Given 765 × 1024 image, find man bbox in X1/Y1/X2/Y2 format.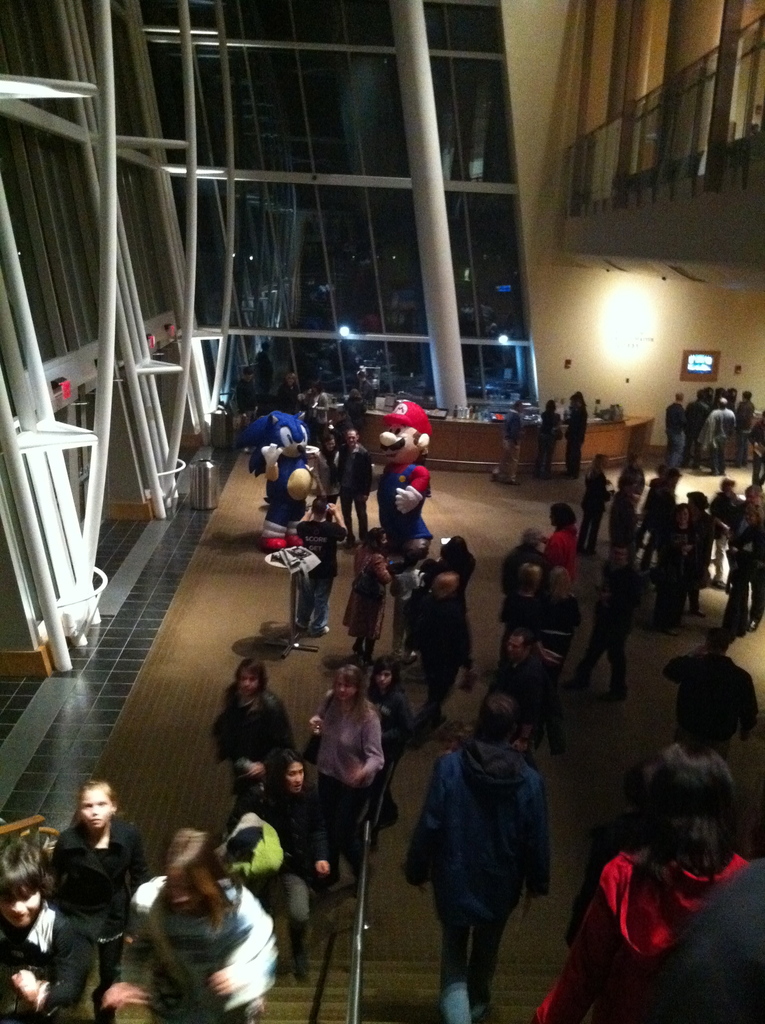
364/404/438/552.
